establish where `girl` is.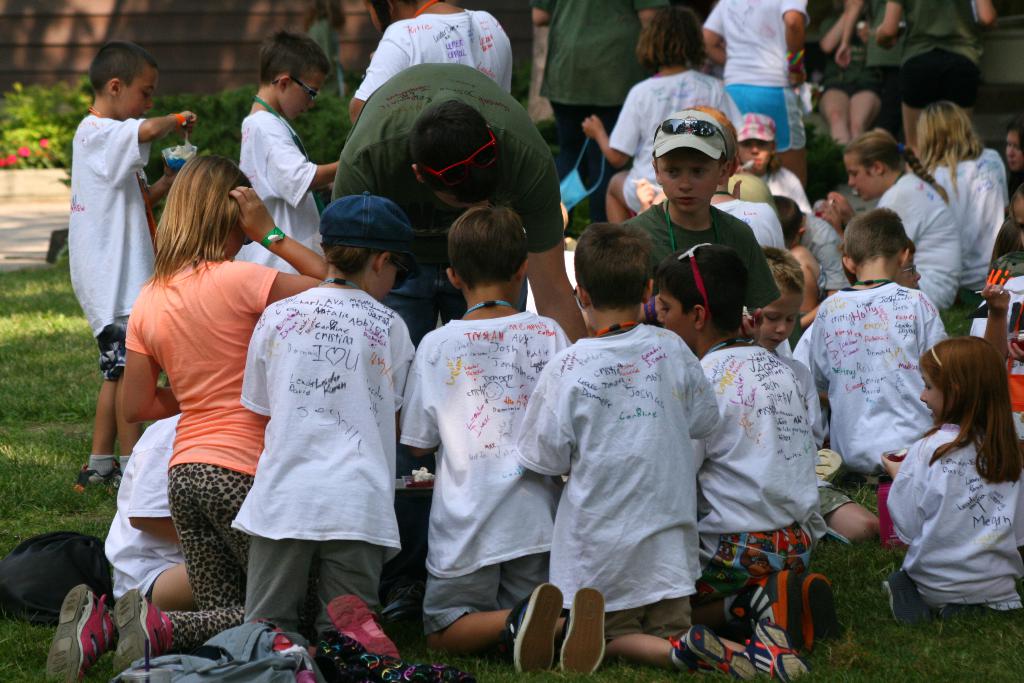
Established at crop(46, 153, 329, 682).
